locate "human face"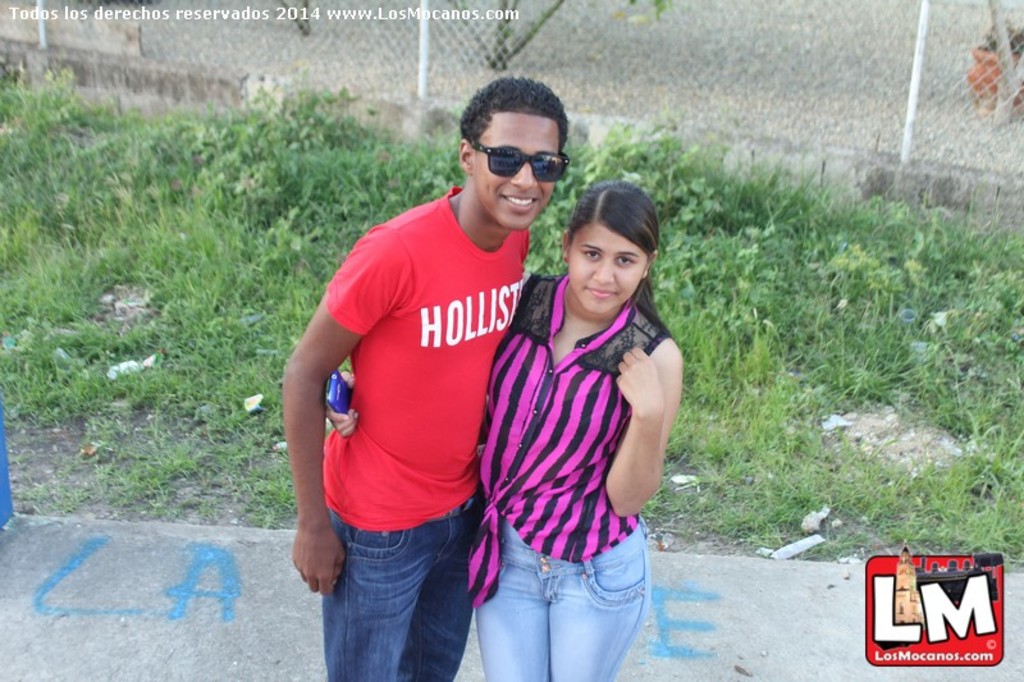
detection(475, 114, 561, 228)
